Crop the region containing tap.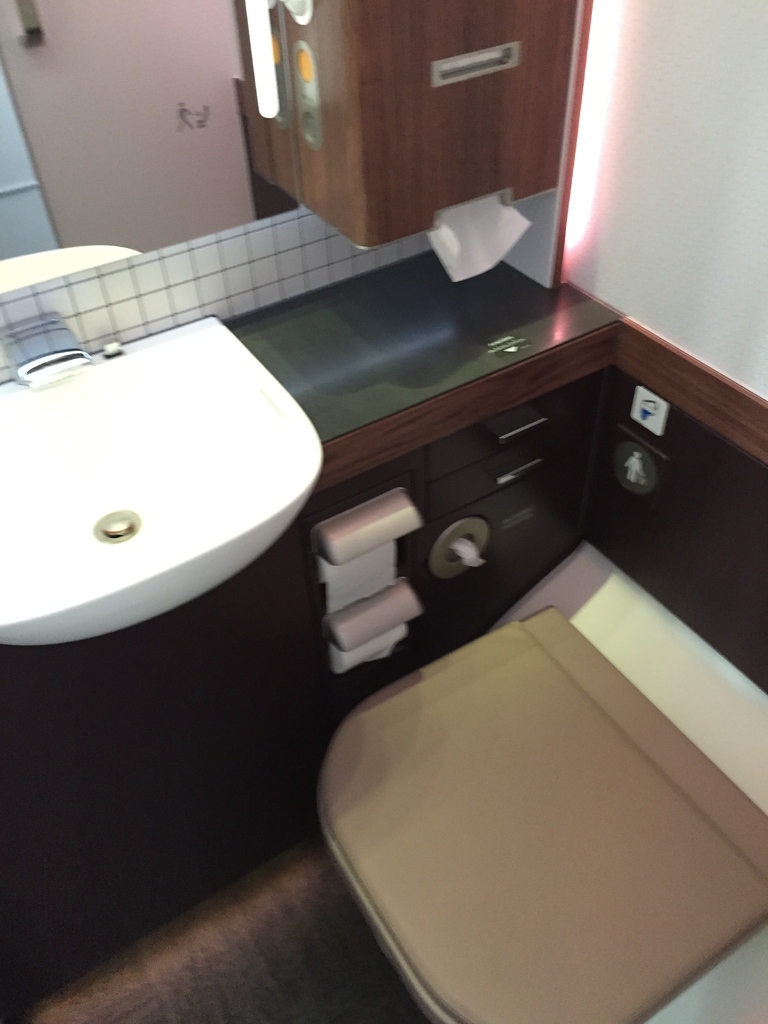
Crop region: pyautogui.locateOnScreen(17, 348, 126, 394).
